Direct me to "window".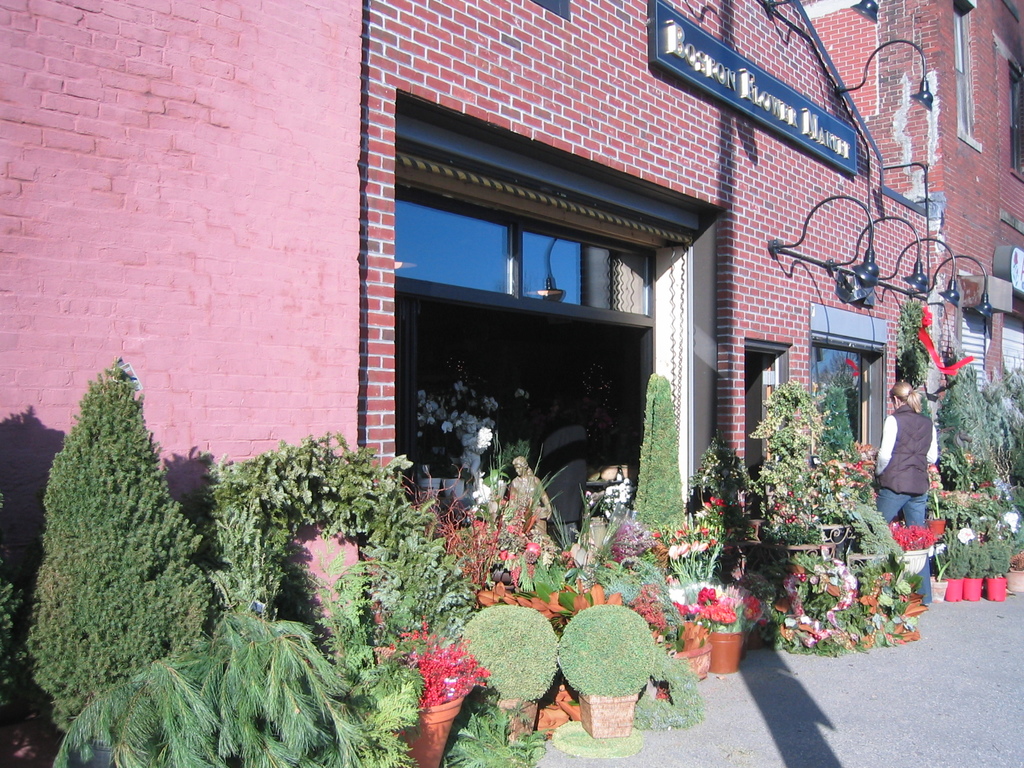
Direction: 397 175 670 346.
